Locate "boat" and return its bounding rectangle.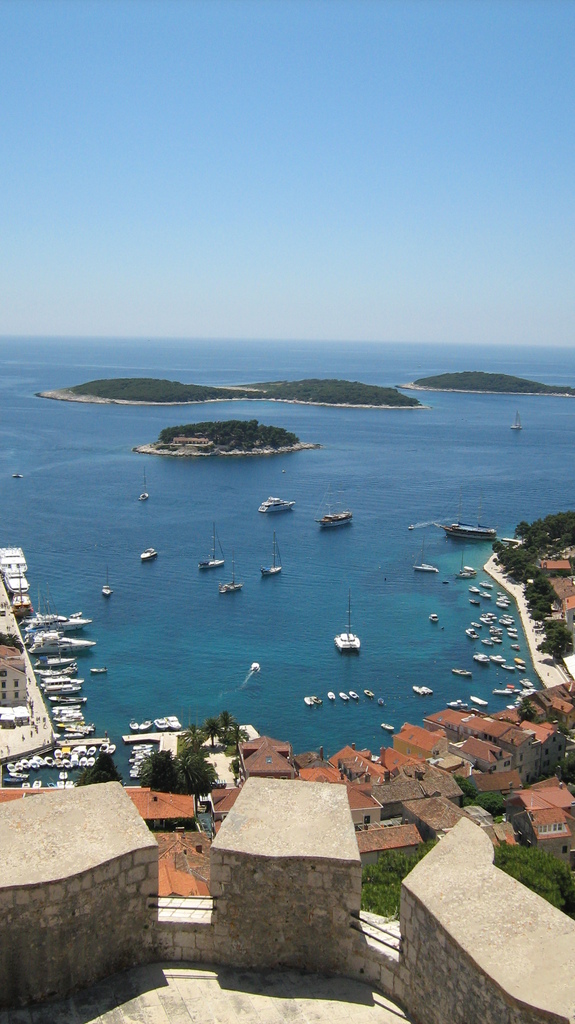
492,627,502,632.
